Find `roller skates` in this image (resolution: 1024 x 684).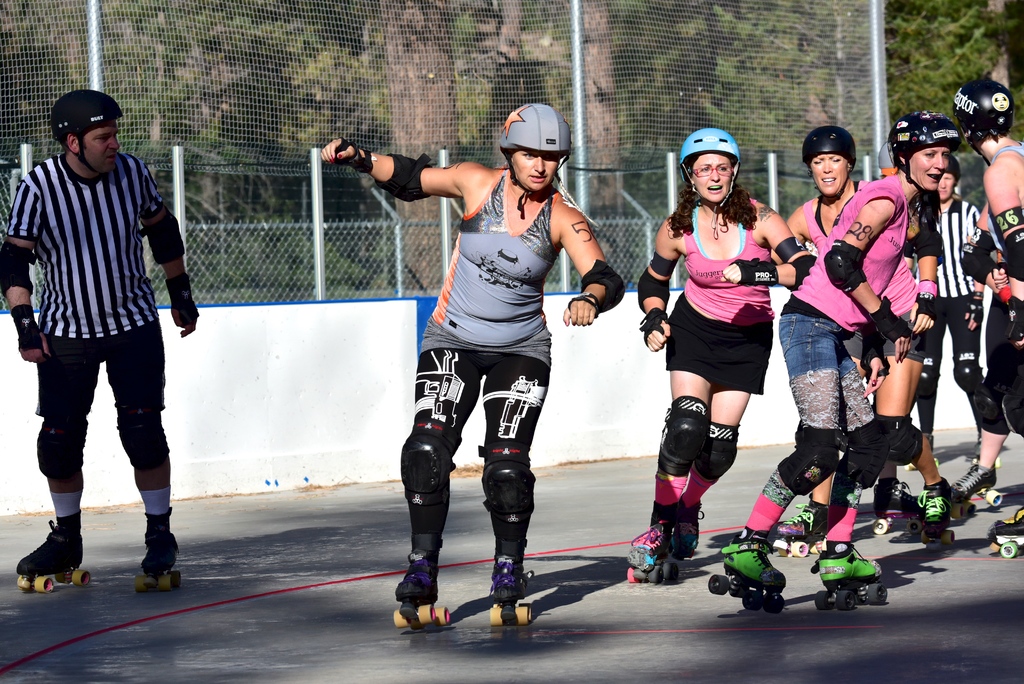
box=[394, 546, 451, 633].
